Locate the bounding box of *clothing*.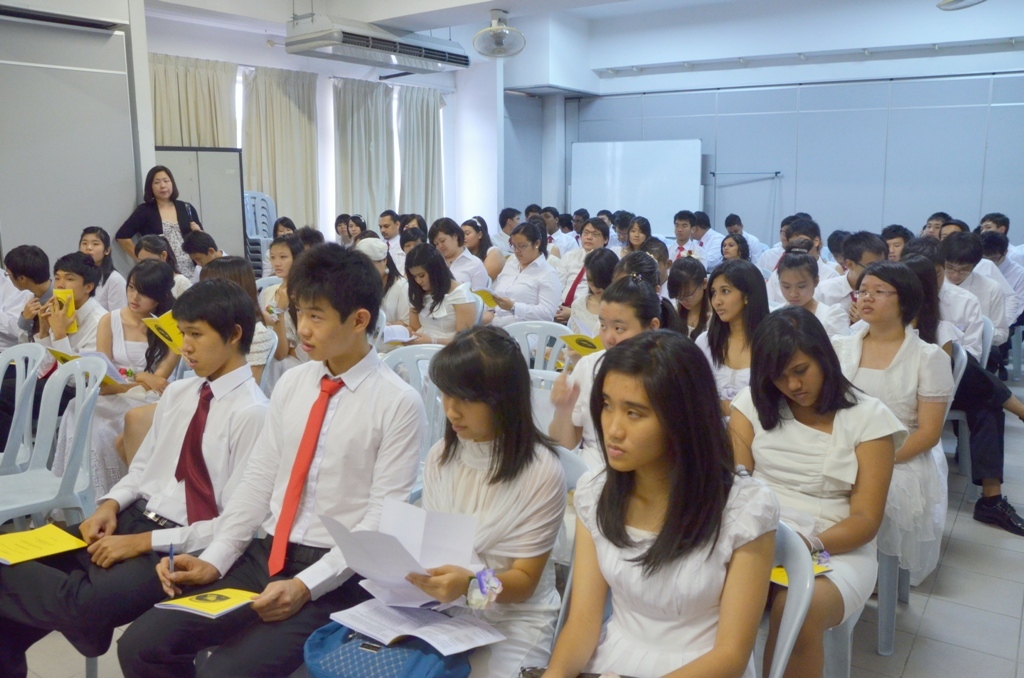
Bounding box: BBox(163, 272, 195, 296).
